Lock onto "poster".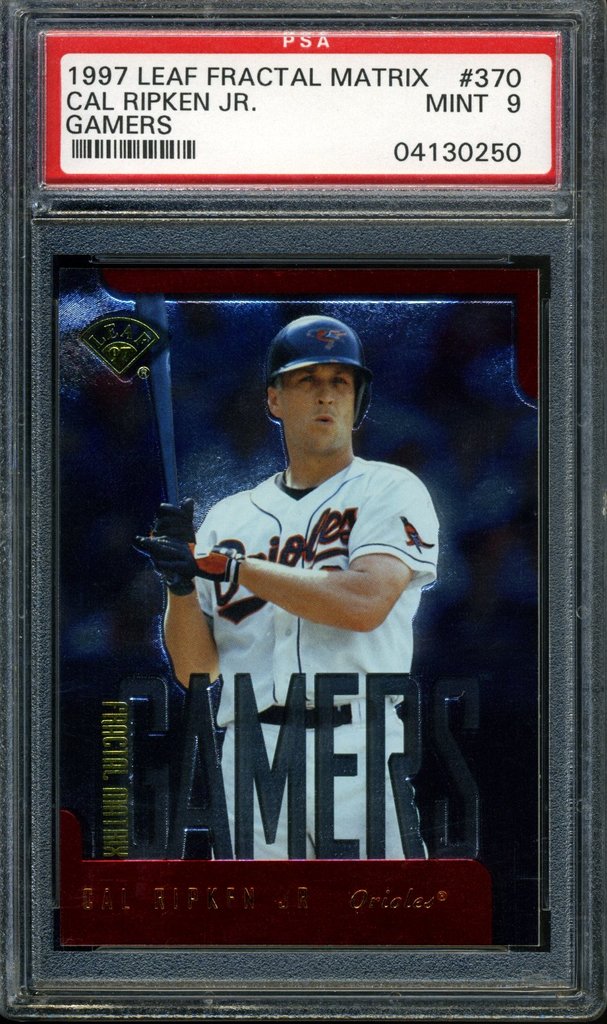
Locked: Rect(0, 0, 606, 1021).
